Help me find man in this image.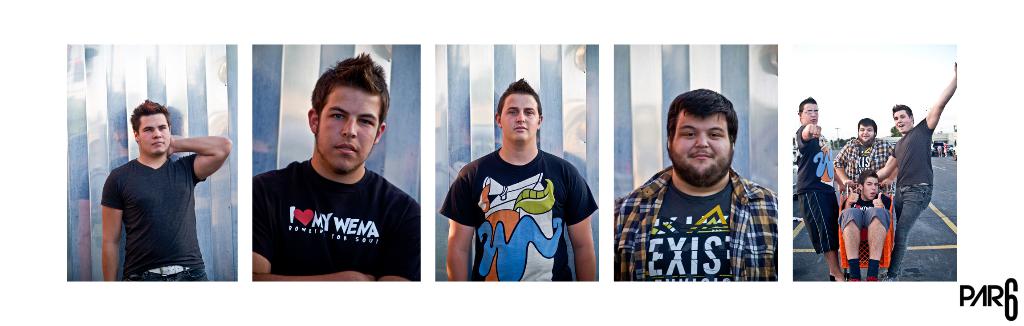
Found it: bbox=[830, 118, 899, 189].
